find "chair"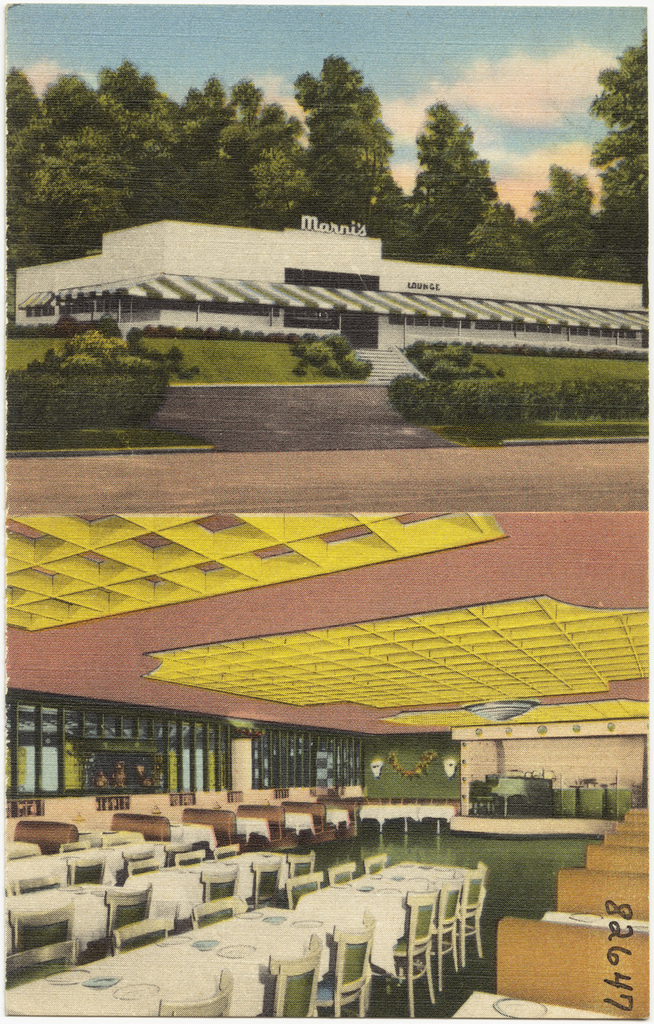
{"left": 8, "top": 900, "right": 78, "bottom": 965}
